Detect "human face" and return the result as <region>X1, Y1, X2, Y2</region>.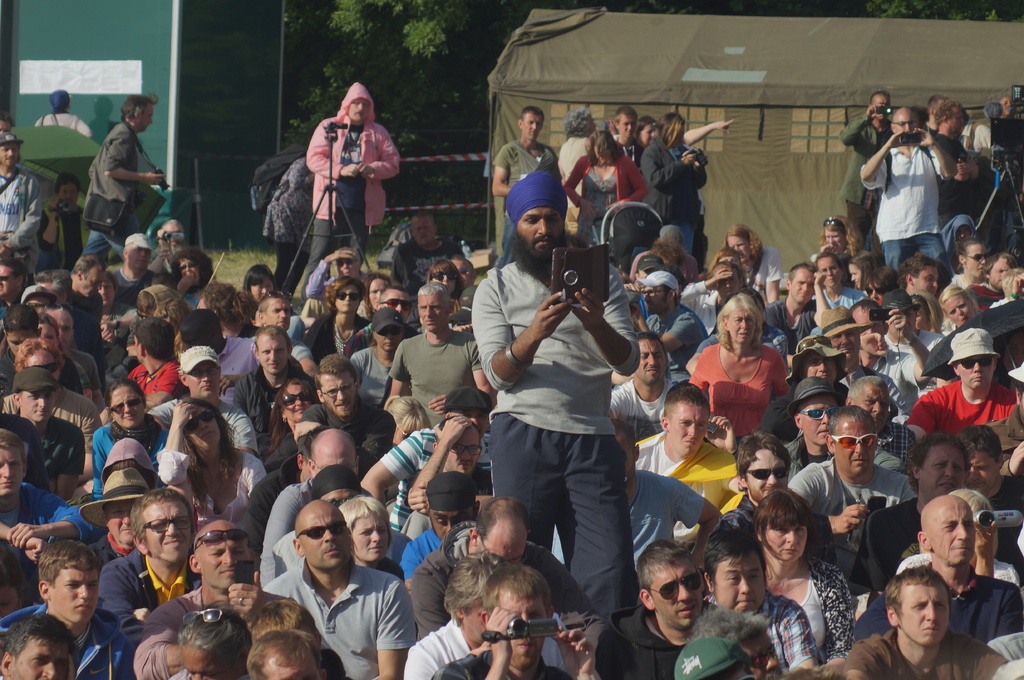
<region>5, 331, 35, 352</region>.
